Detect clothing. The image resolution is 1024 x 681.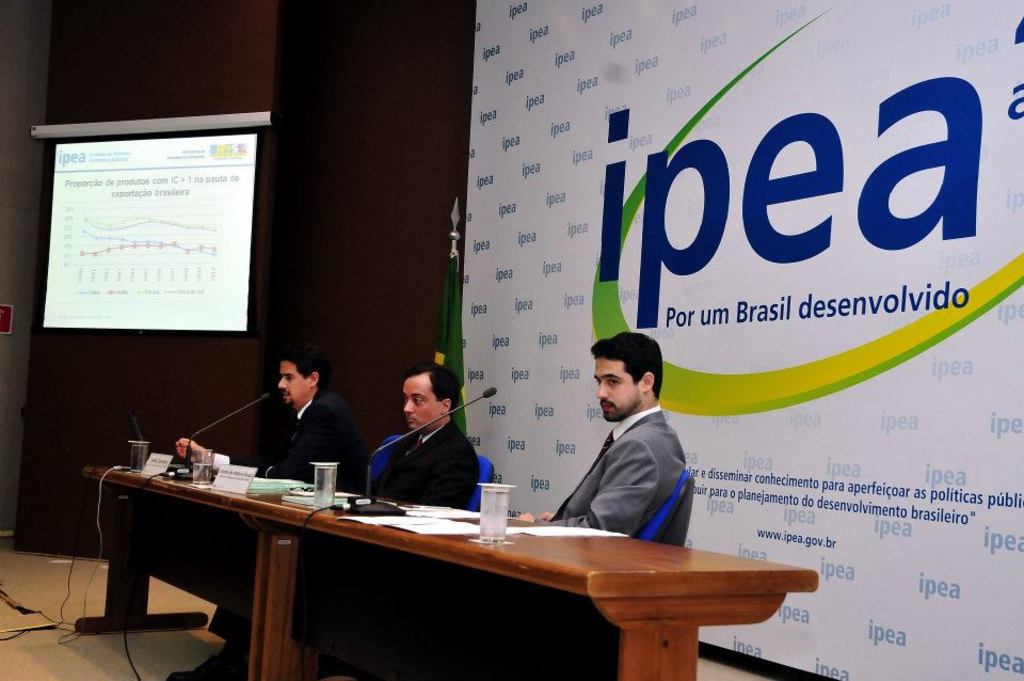
365/429/487/512.
